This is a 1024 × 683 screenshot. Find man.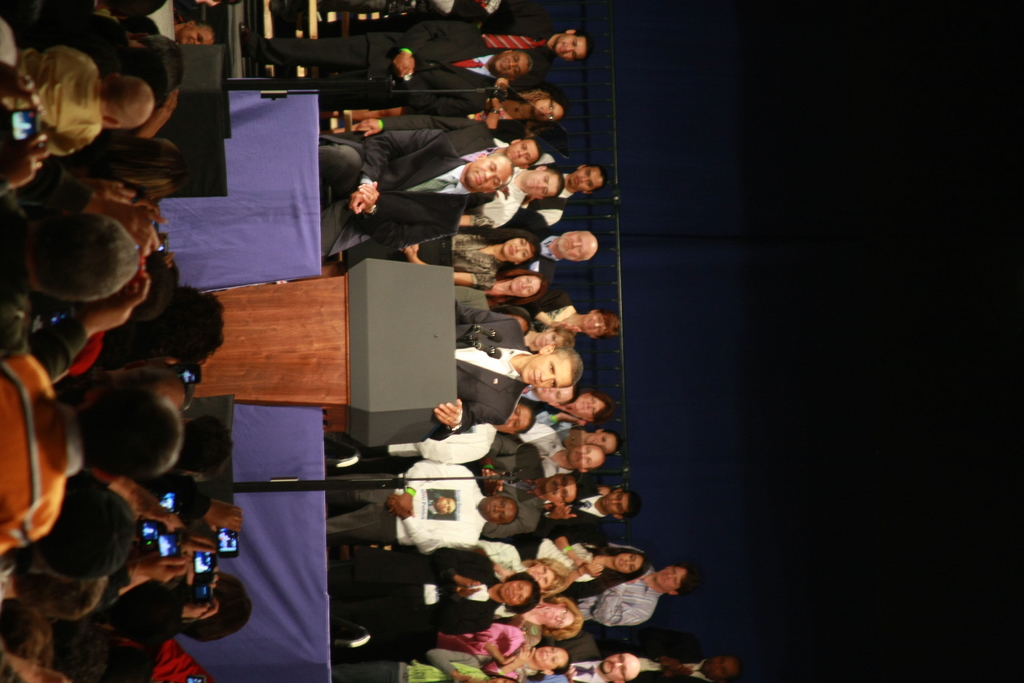
Bounding box: Rect(513, 142, 611, 233).
